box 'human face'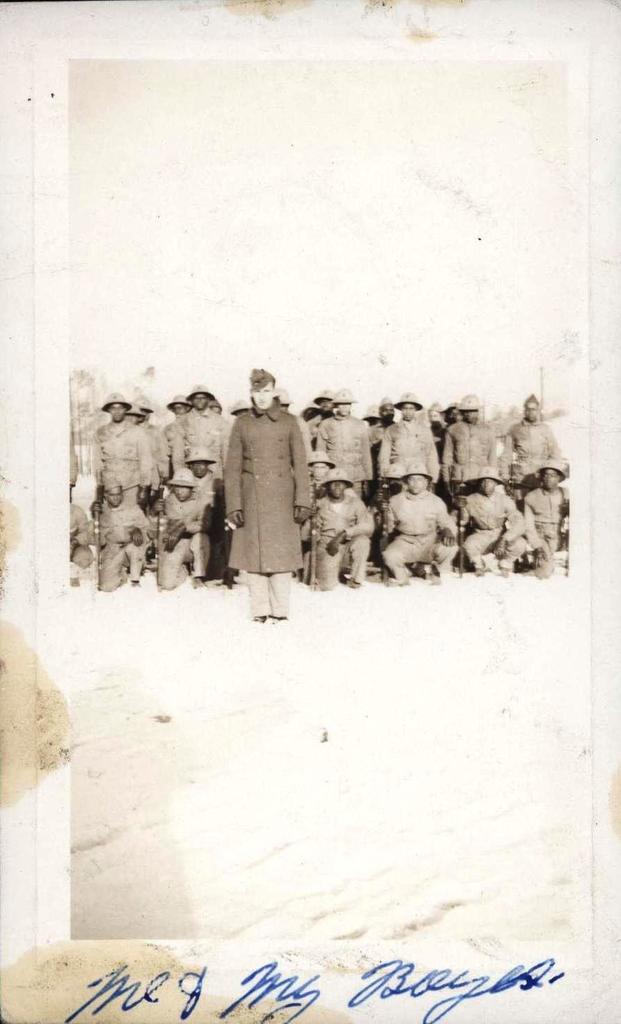
detection(193, 399, 206, 404)
